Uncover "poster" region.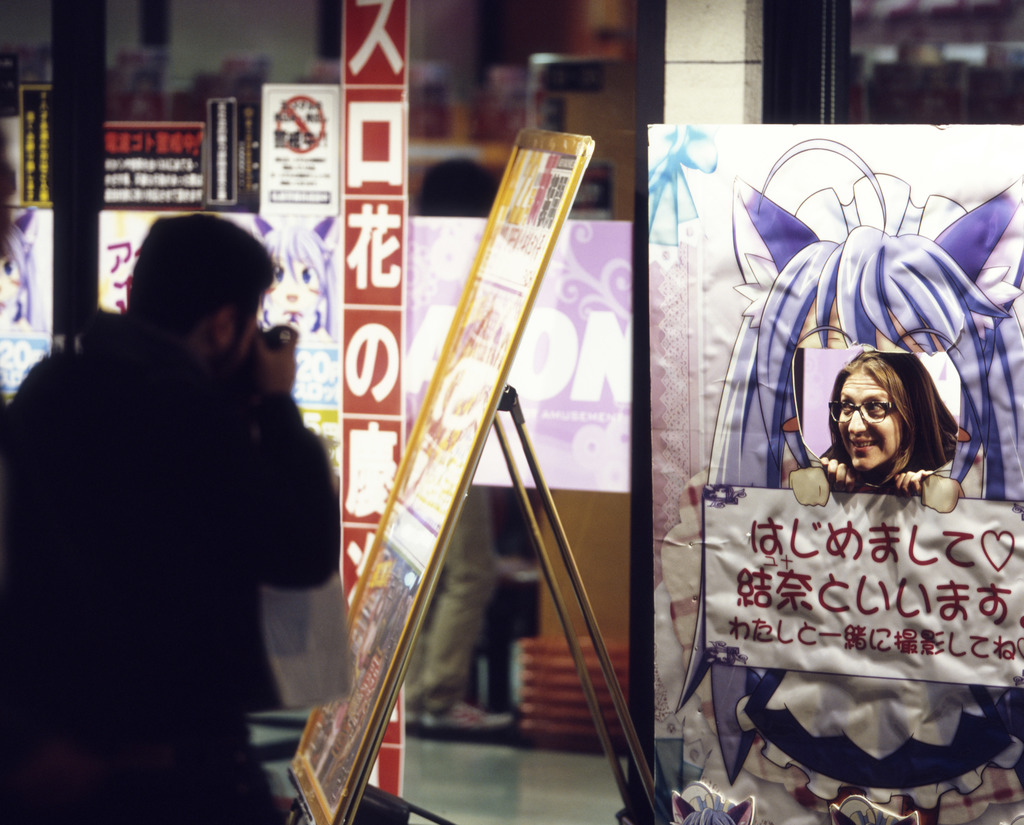
Uncovered: l=648, t=121, r=1023, b=822.
